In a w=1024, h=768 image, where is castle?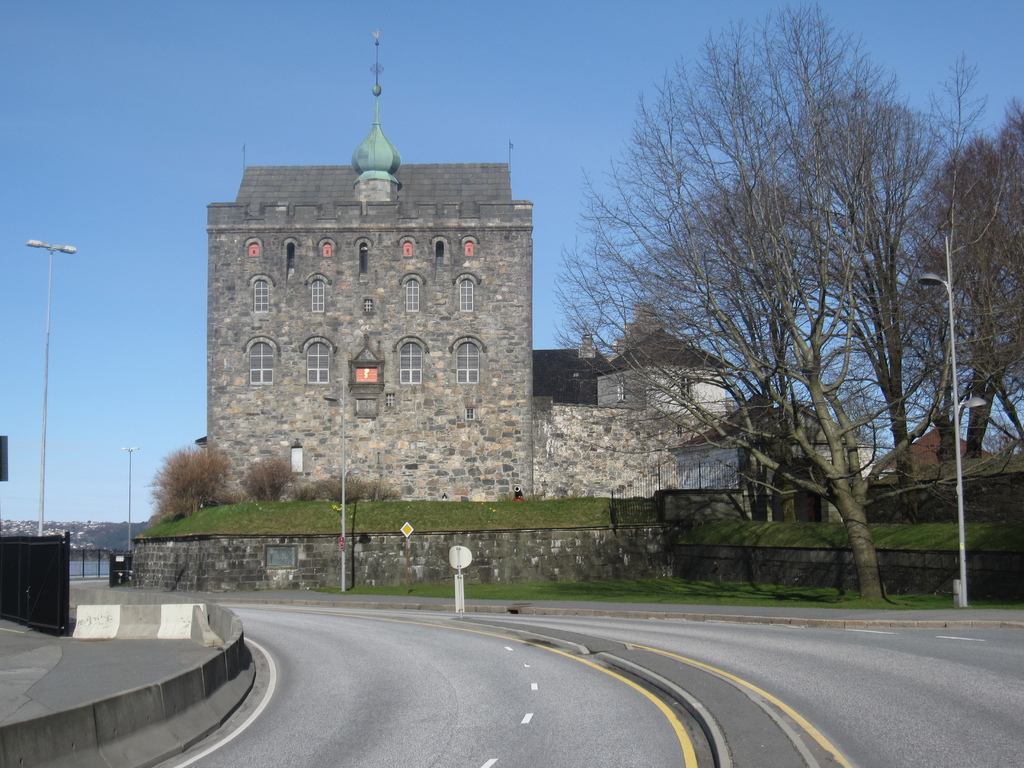
box(158, 94, 711, 579).
